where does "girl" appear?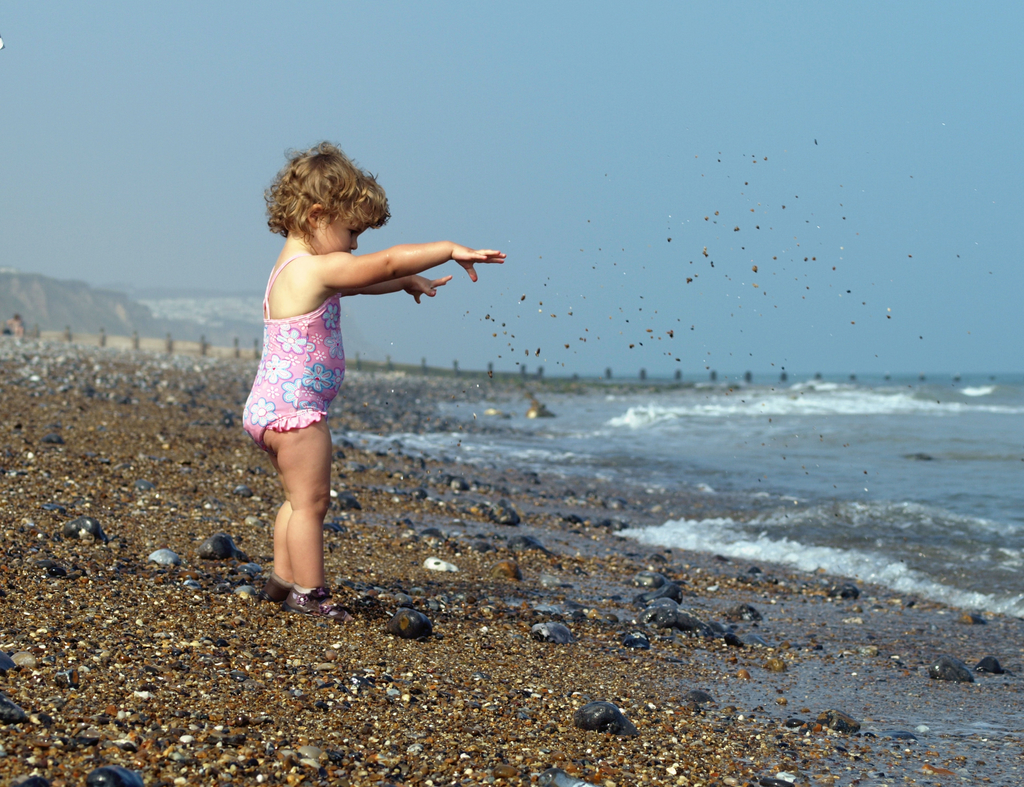
Appears at 241/140/506/622.
